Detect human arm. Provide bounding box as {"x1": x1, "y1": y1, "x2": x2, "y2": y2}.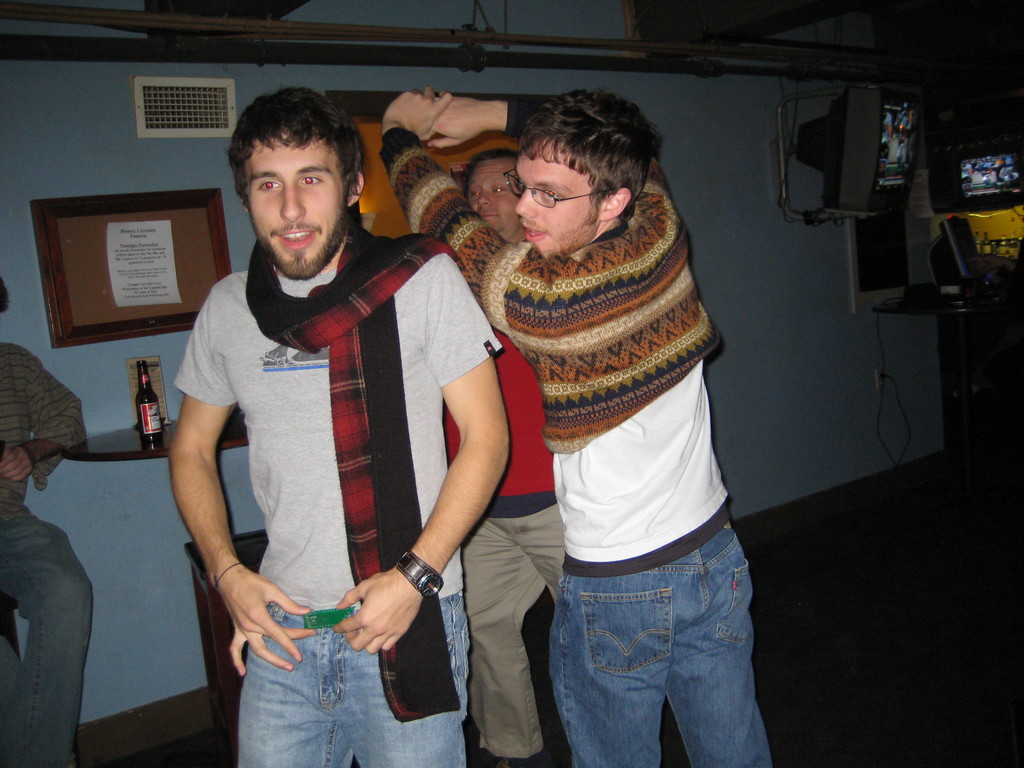
{"x1": 431, "y1": 83, "x2": 673, "y2": 210}.
